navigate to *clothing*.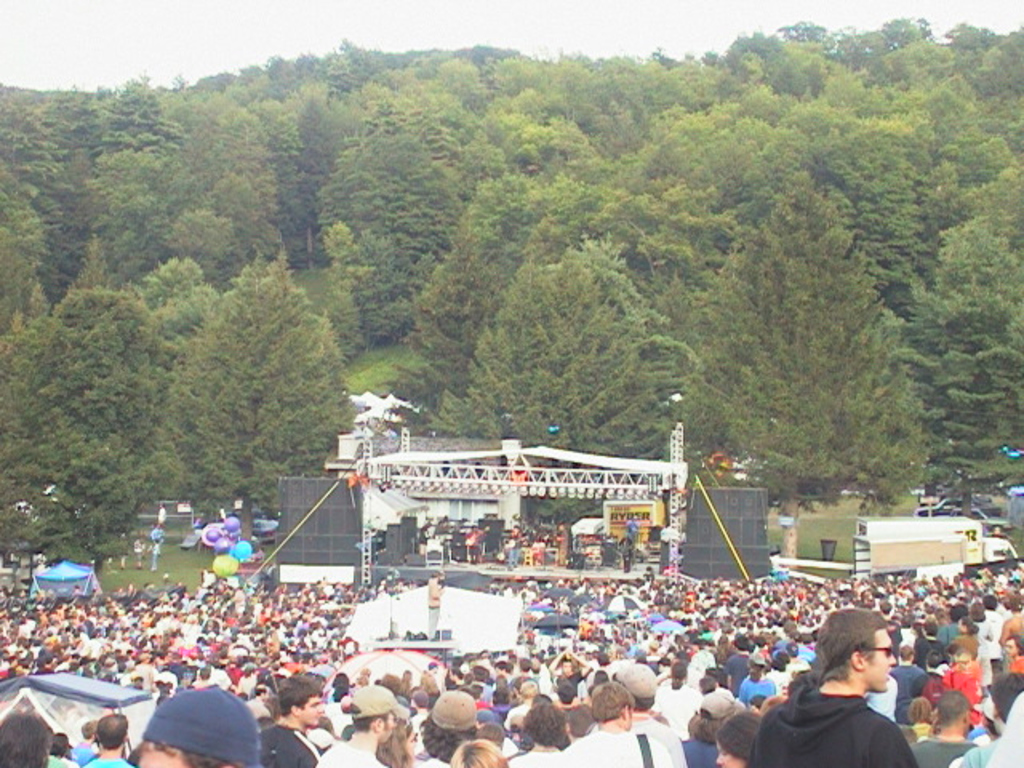
Navigation target: l=459, t=522, r=485, b=565.
